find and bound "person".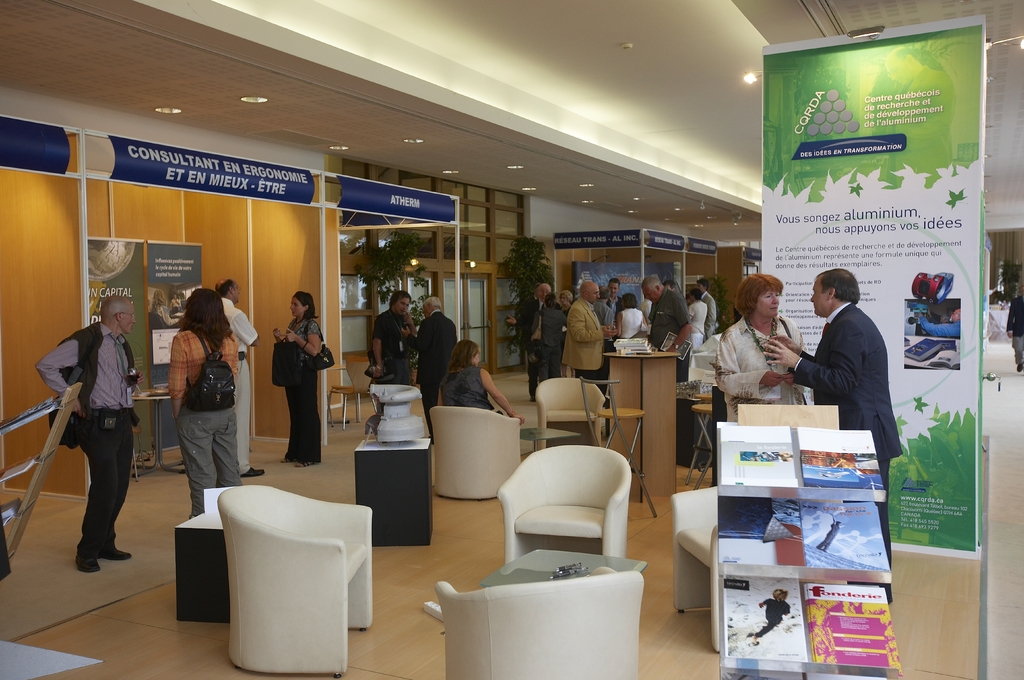
Bound: [593,284,615,356].
